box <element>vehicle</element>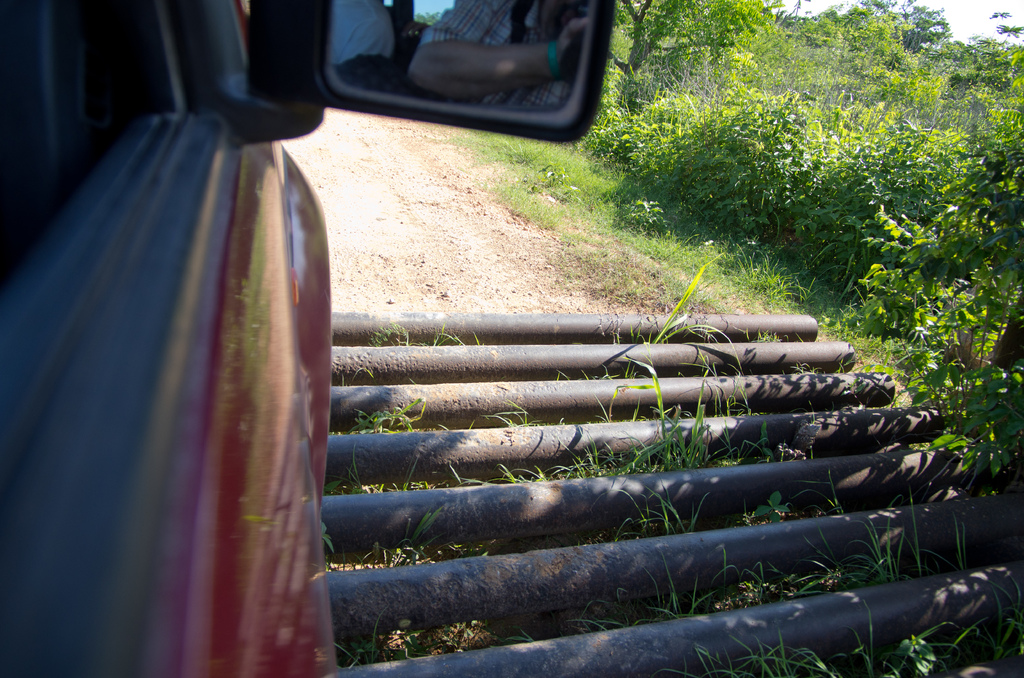
bbox(0, 0, 617, 677)
